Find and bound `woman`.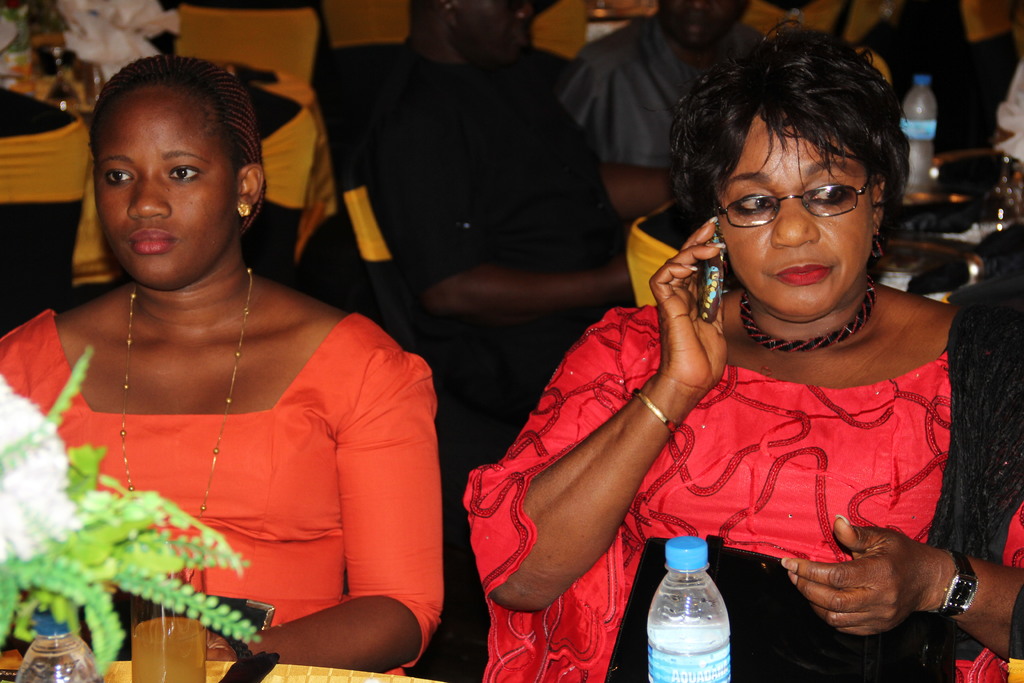
Bound: [left=27, top=37, right=461, bottom=679].
